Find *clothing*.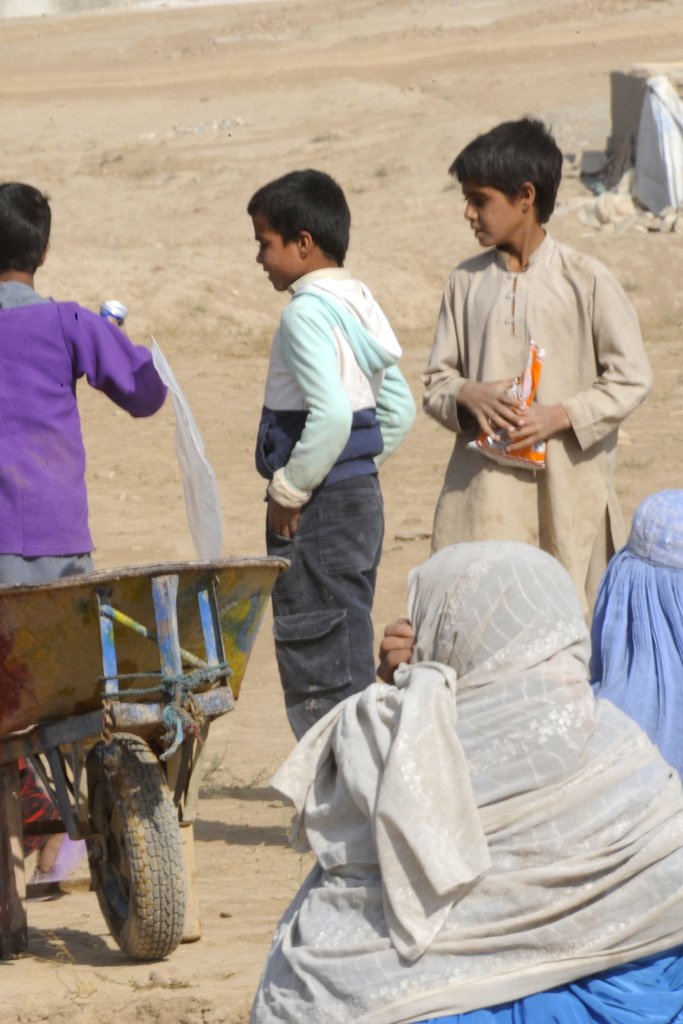
[x1=251, y1=529, x2=682, y2=1023].
